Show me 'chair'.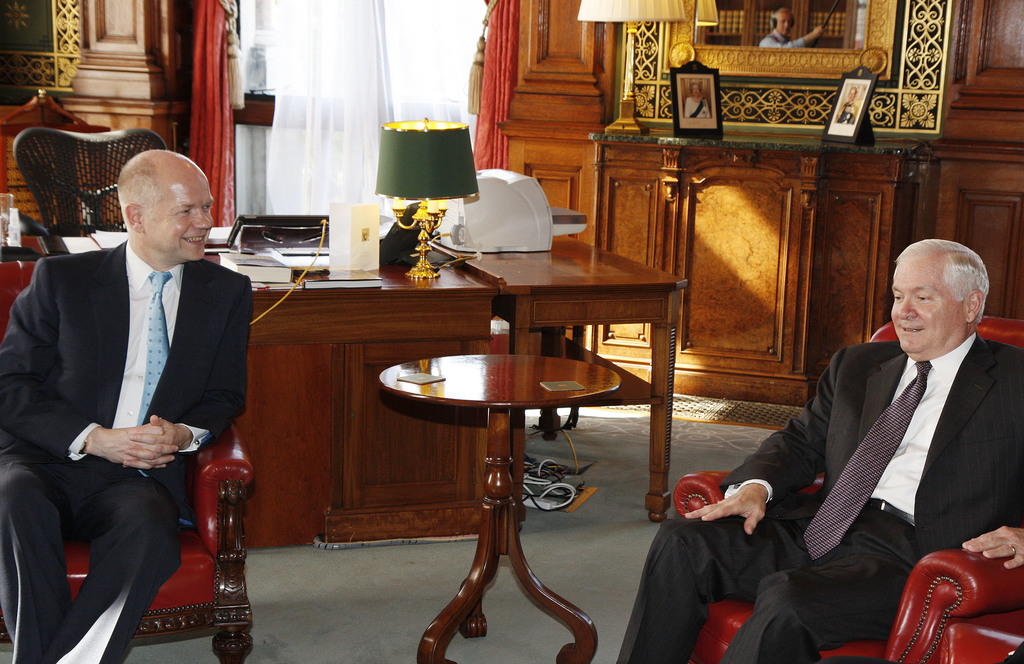
'chair' is here: bbox=(673, 314, 1023, 663).
